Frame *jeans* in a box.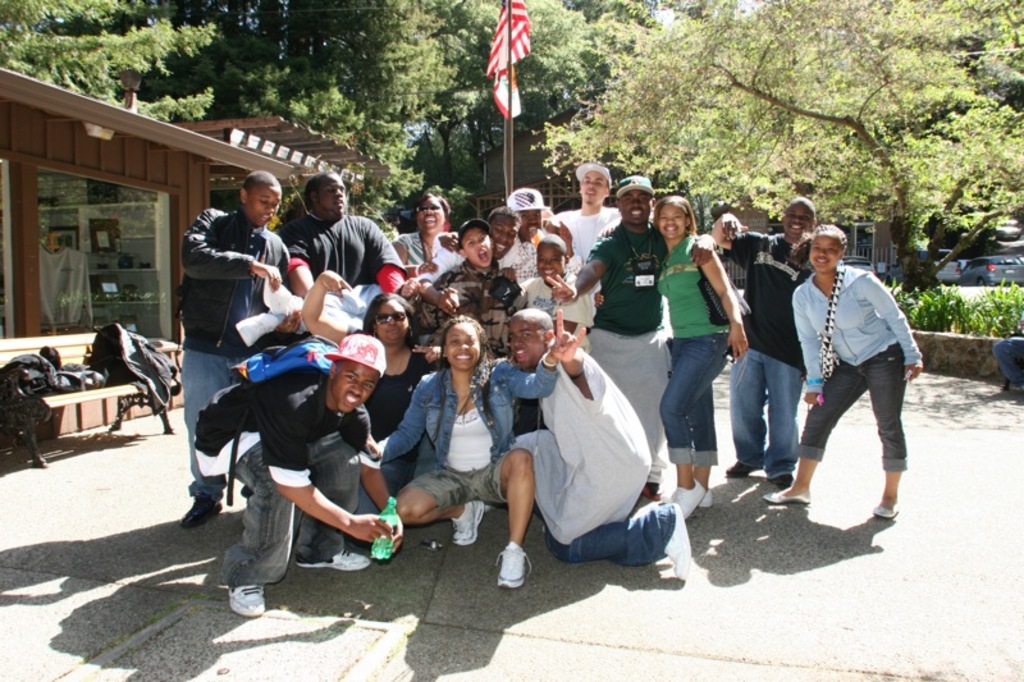
[989, 330, 1023, 381].
